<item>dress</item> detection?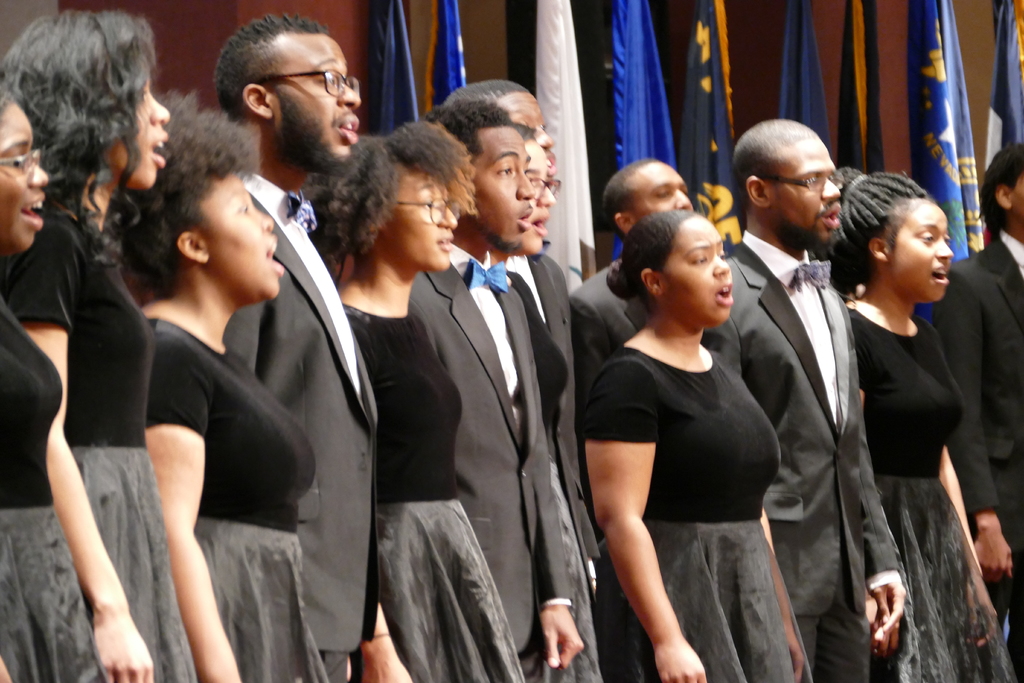
(340, 299, 525, 682)
